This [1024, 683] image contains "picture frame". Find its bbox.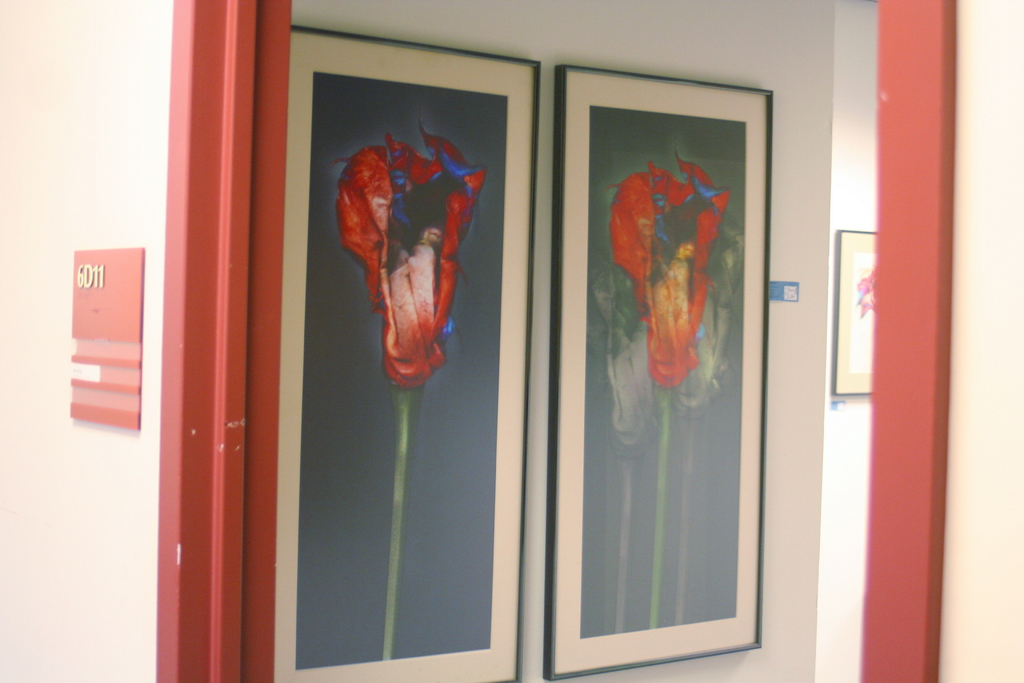
<bbox>544, 65, 775, 679</bbox>.
